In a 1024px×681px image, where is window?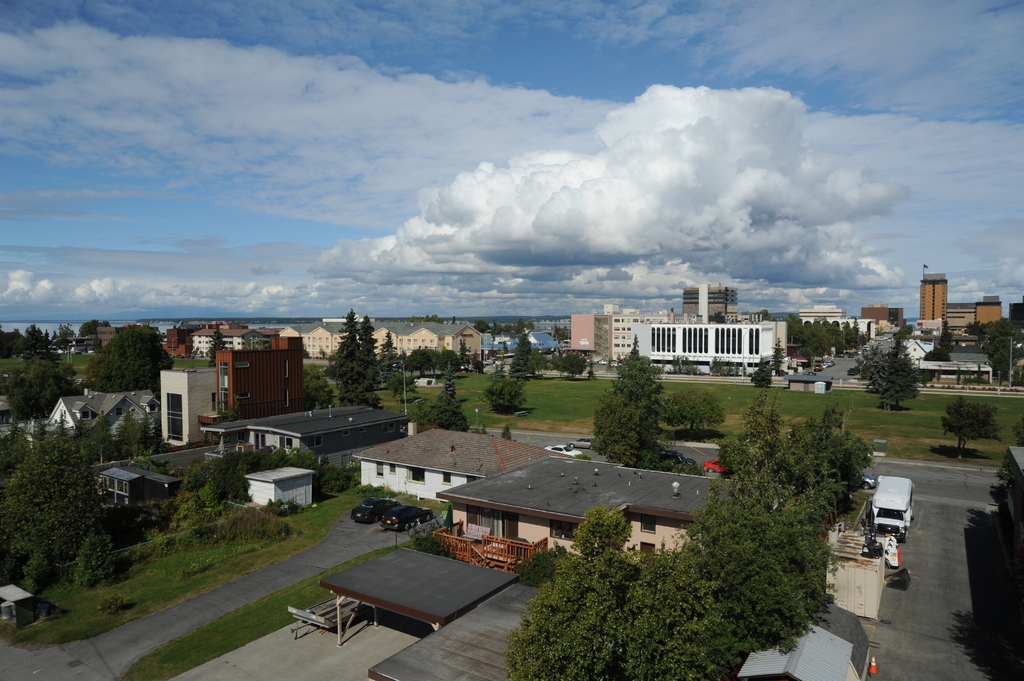
(left=648, top=326, right=763, bottom=357).
